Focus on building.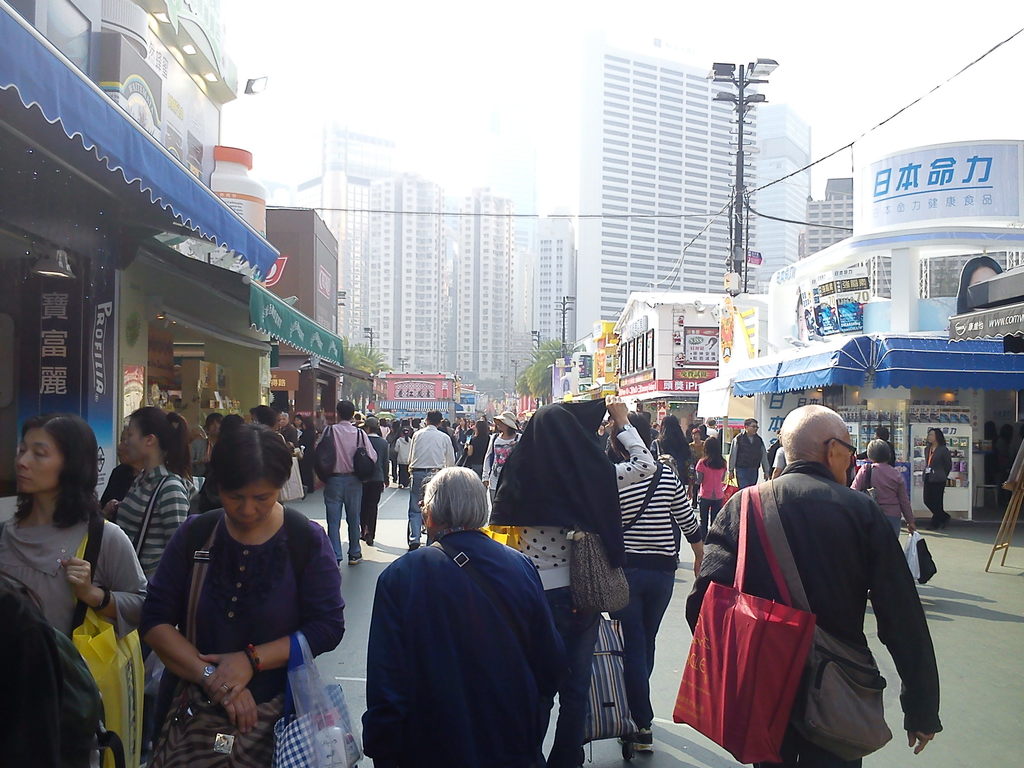
Focused at left=582, top=48, right=765, bottom=339.
